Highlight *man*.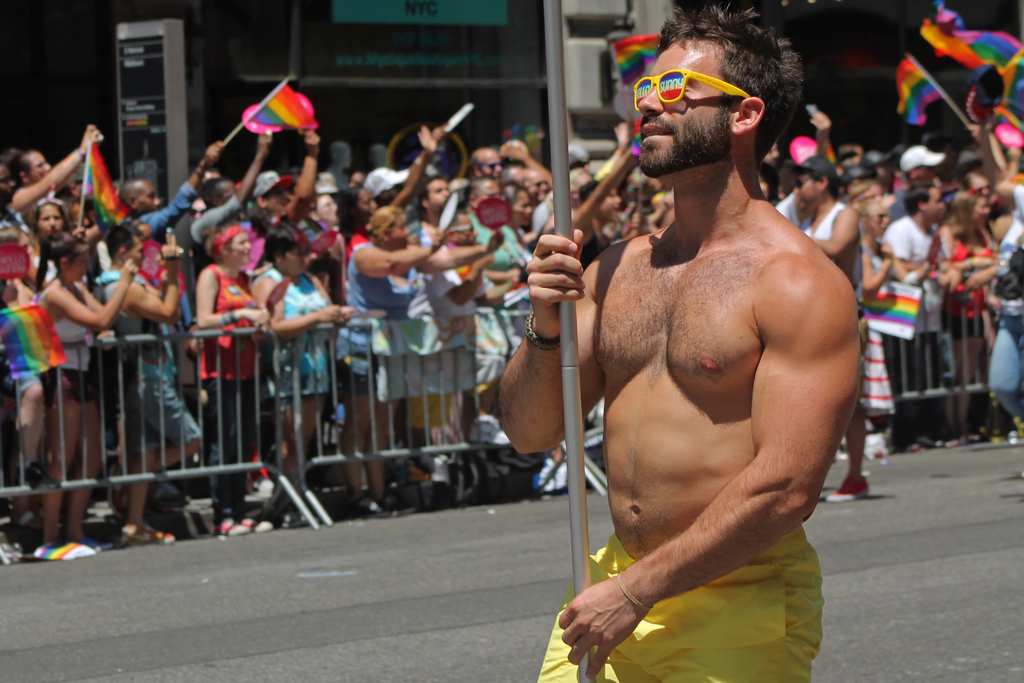
Highlighted region: rect(533, 20, 877, 682).
